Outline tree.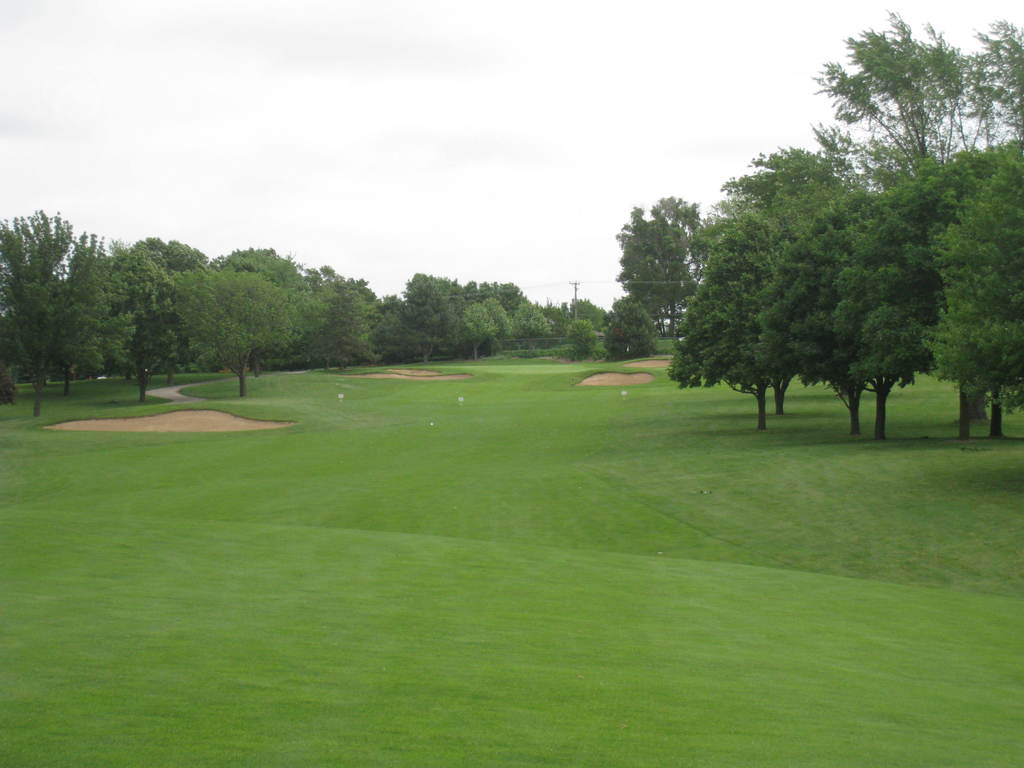
Outline: <box>452,271,550,361</box>.
